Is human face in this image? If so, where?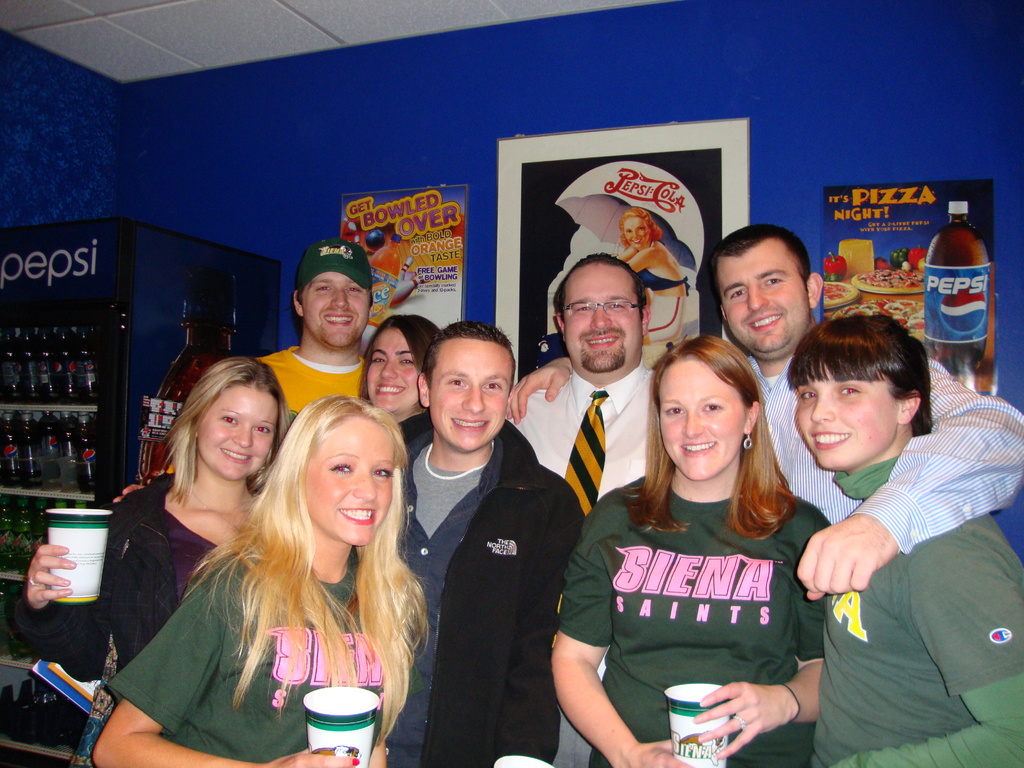
Yes, at (left=302, top=416, right=397, bottom=547).
